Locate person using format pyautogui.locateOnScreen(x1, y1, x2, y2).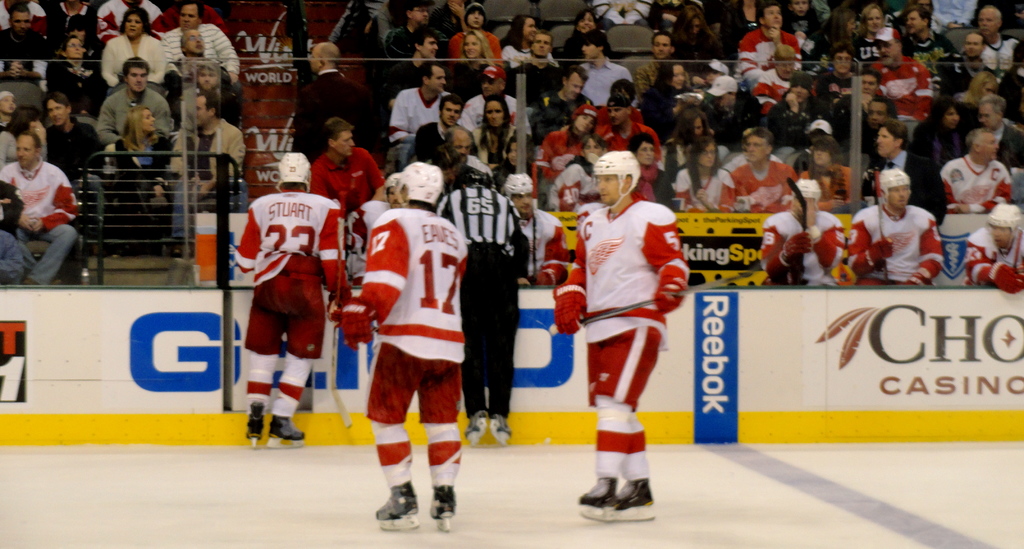
pyautogui.locateOnScreen(386, 29, 438, 108).
